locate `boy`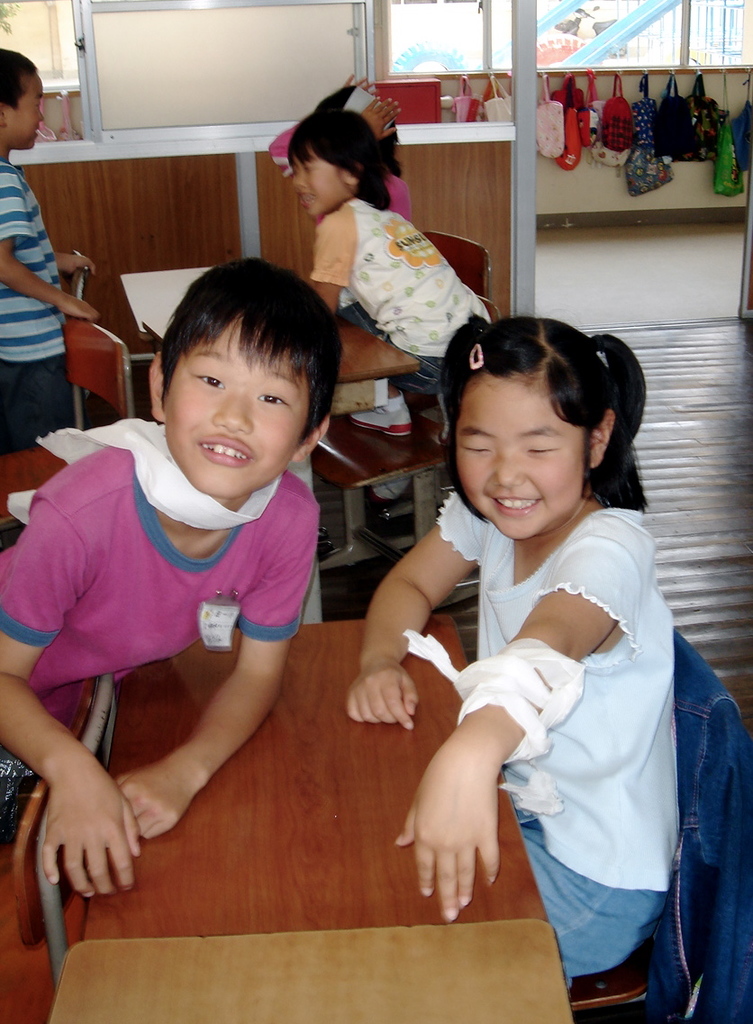
2/260/340/911
